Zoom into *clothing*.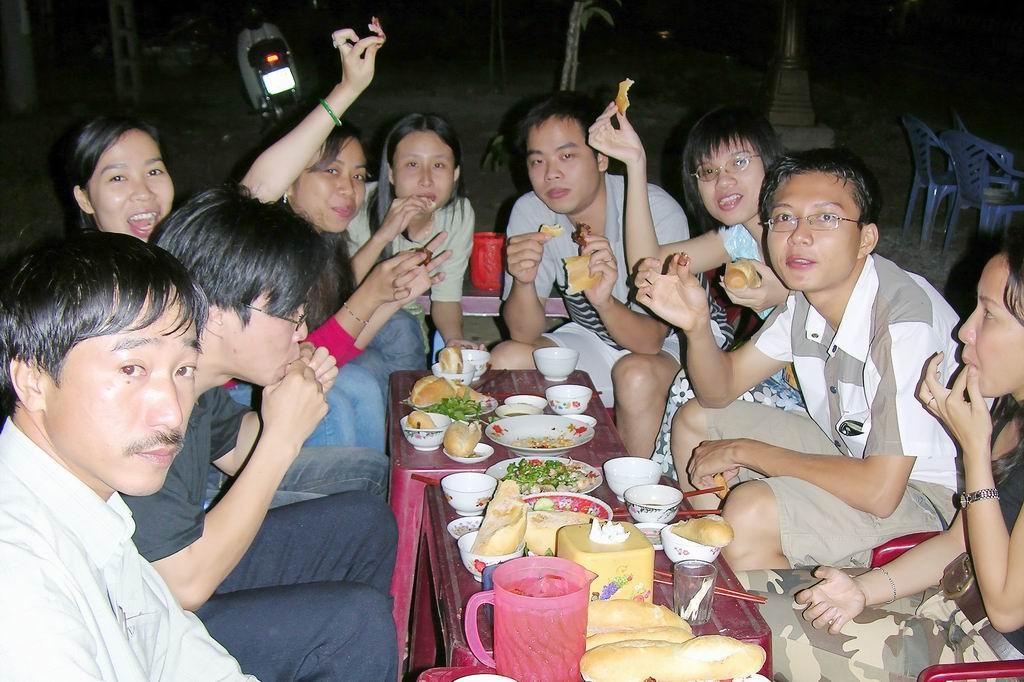
Zoom target: l=218, t=319, r=390, b=455.
